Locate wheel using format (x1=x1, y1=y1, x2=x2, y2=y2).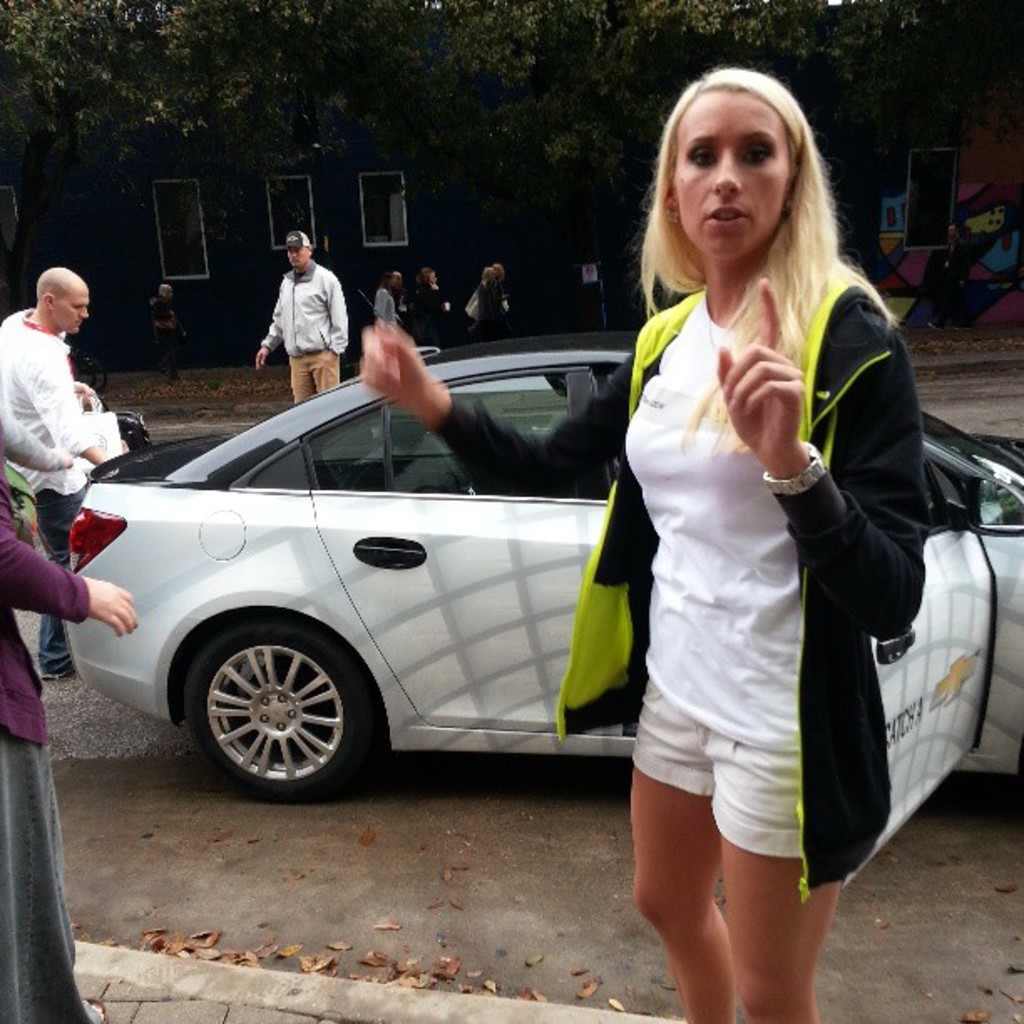
(x1=186, y1=612, x2=392, y2=786).
